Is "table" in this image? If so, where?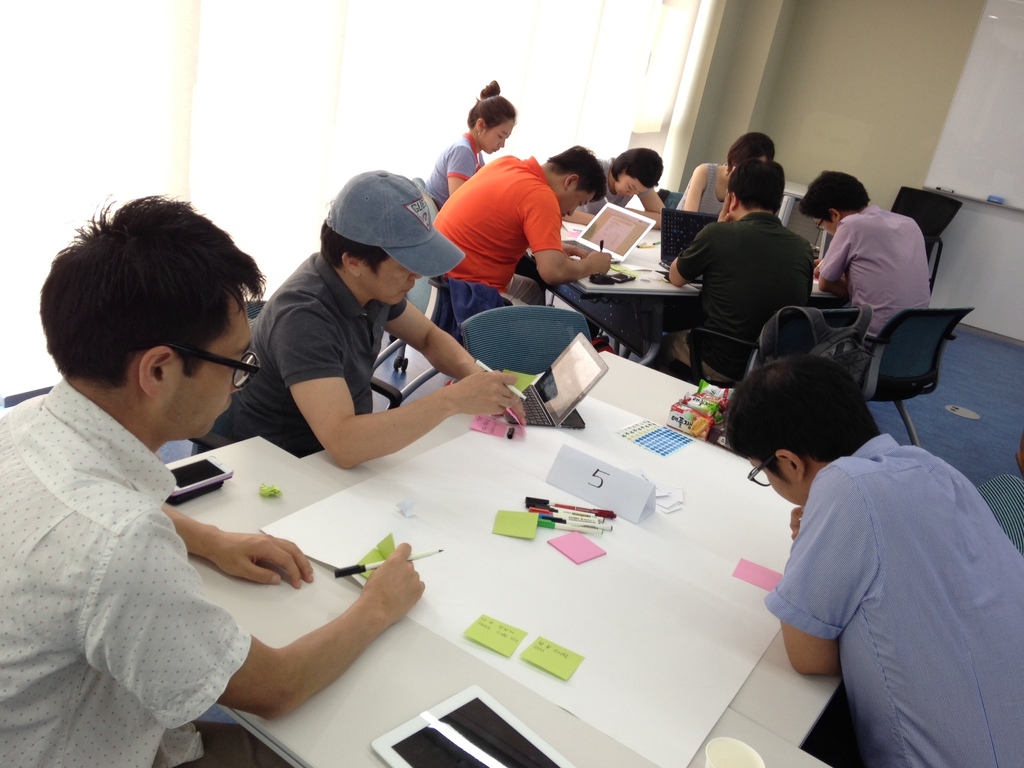
Yes, at 550,228,847,367.
